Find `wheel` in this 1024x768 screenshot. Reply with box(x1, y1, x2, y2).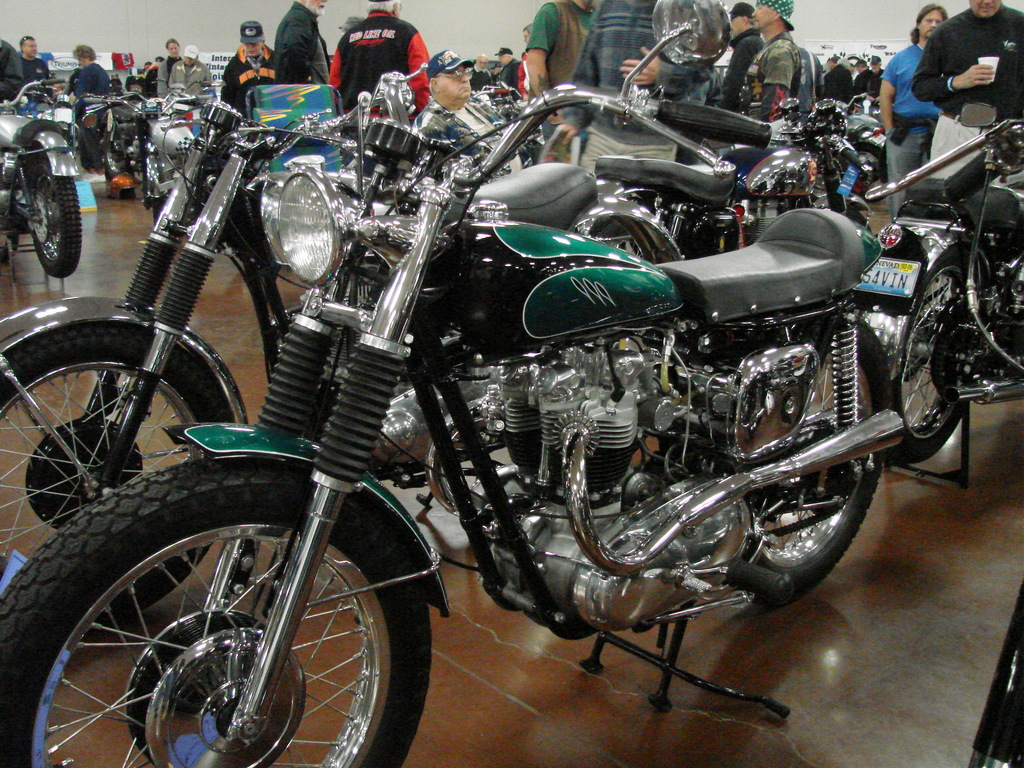
box(893, 248, 984, 465).
